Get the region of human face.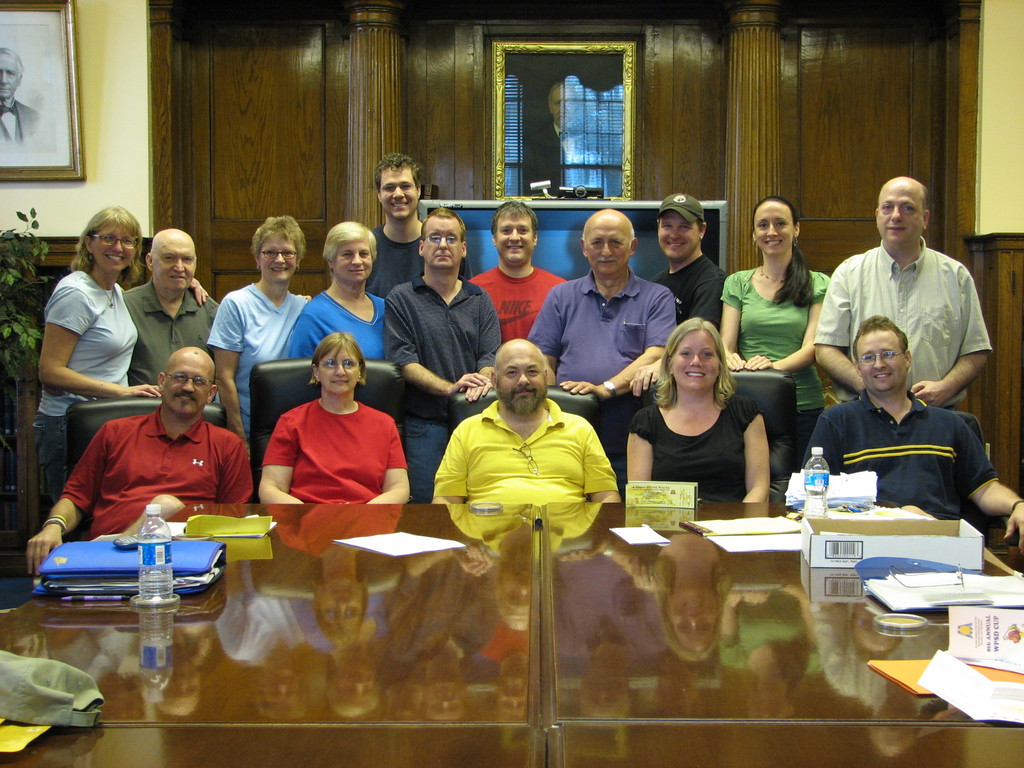
757/205/794/253.
